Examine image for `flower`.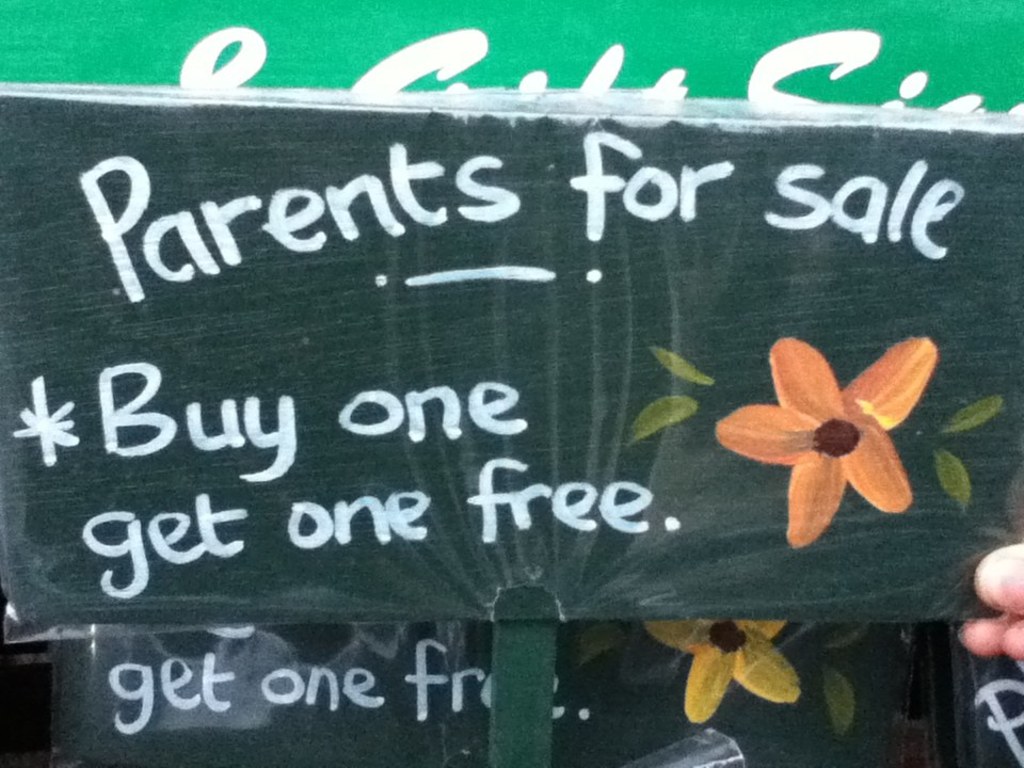
Examination result: 713 335 937 553.
